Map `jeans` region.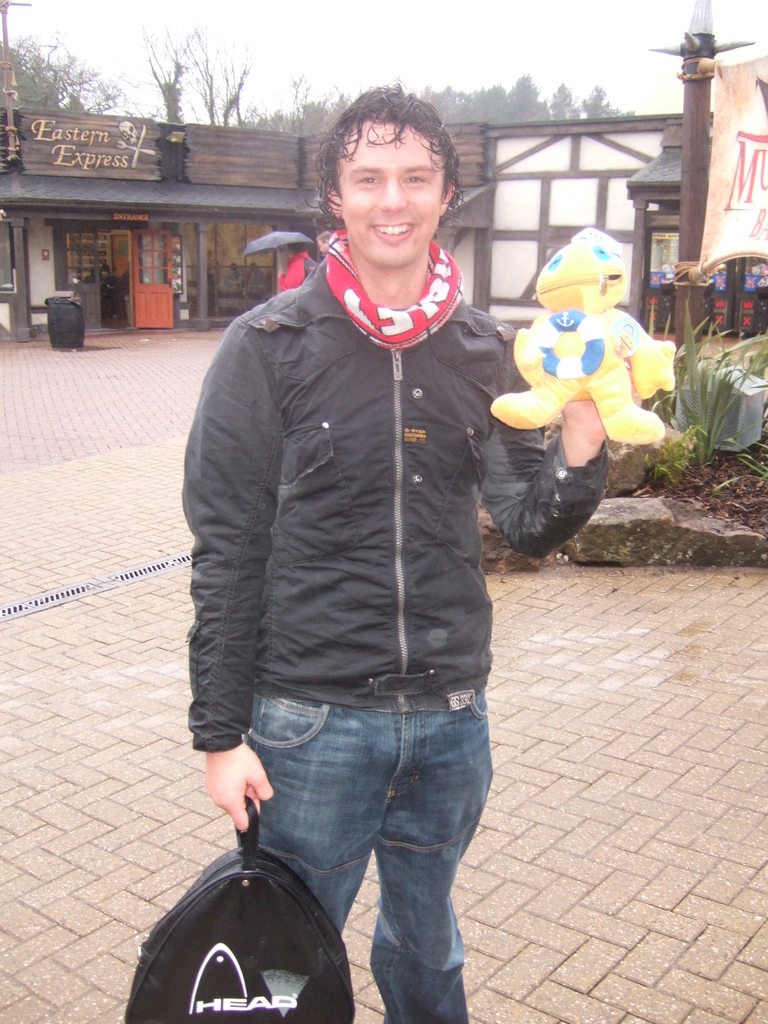
Mapped to bbox=[254, 691, 497, 1023].
